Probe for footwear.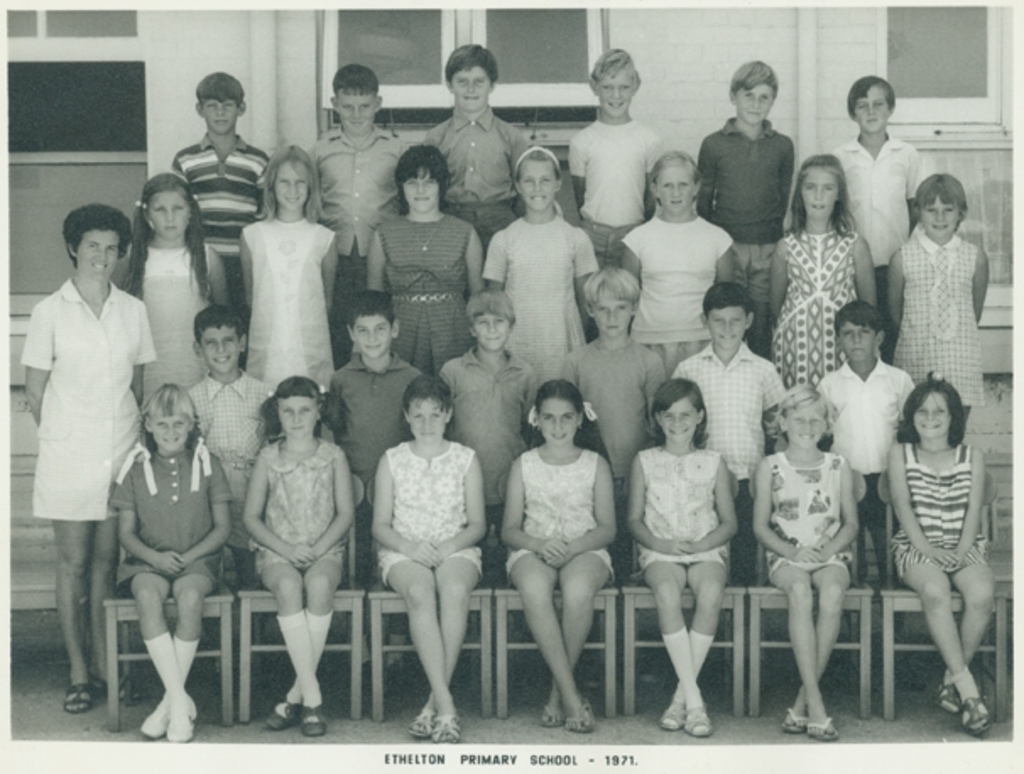
Probe result: detection(803, 723, 835, 744).
